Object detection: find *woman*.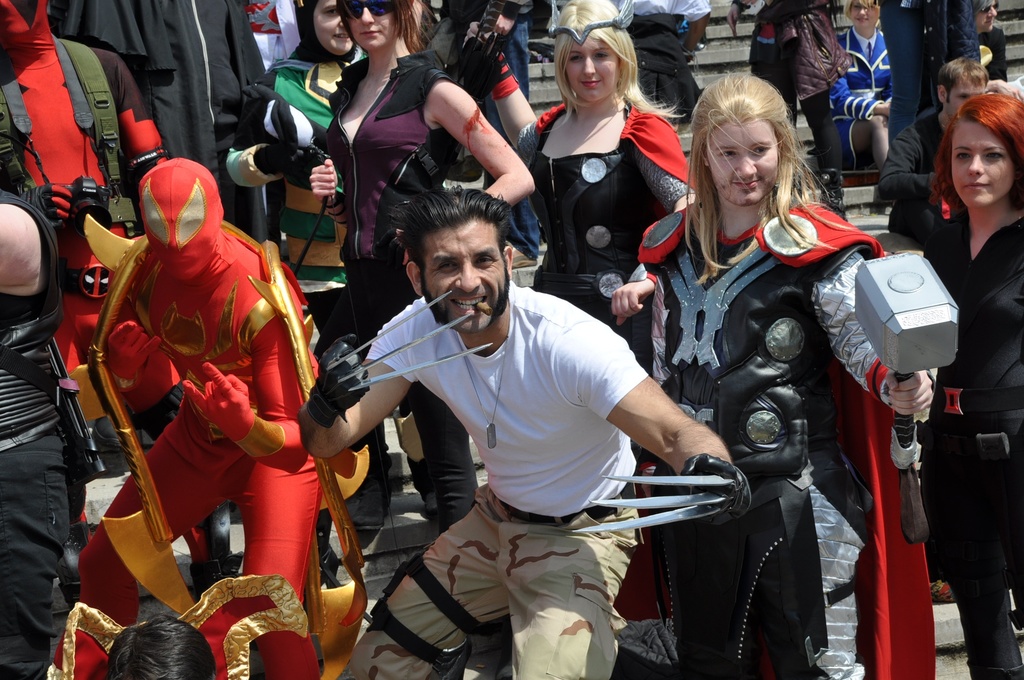
select_region(312, 0, 540, 539).
